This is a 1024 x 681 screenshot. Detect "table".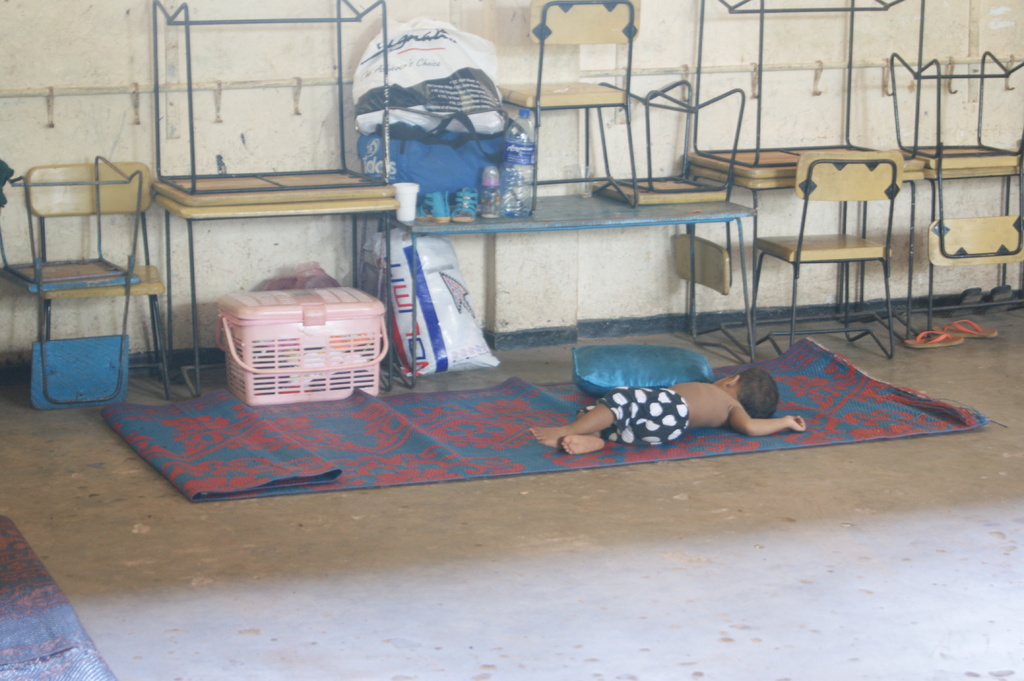
bbox(152, 195, 396, 397).
